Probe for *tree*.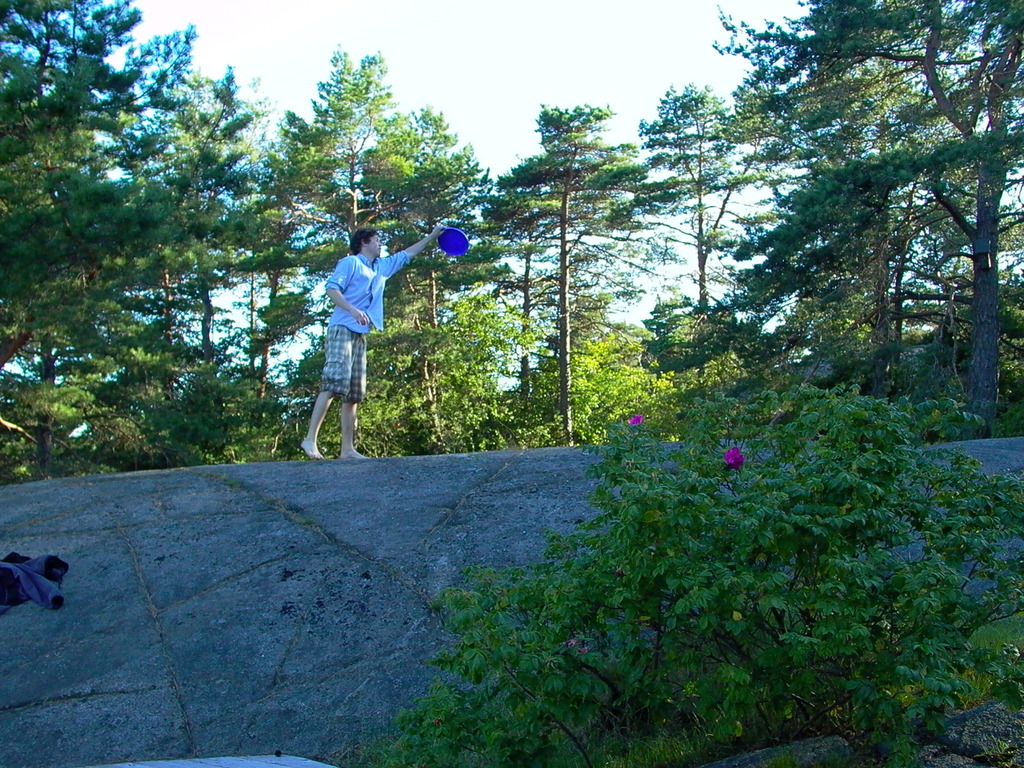
Probe result: {"x1": 0, "y1": 0, "x2": 146, "y2": 477}.
